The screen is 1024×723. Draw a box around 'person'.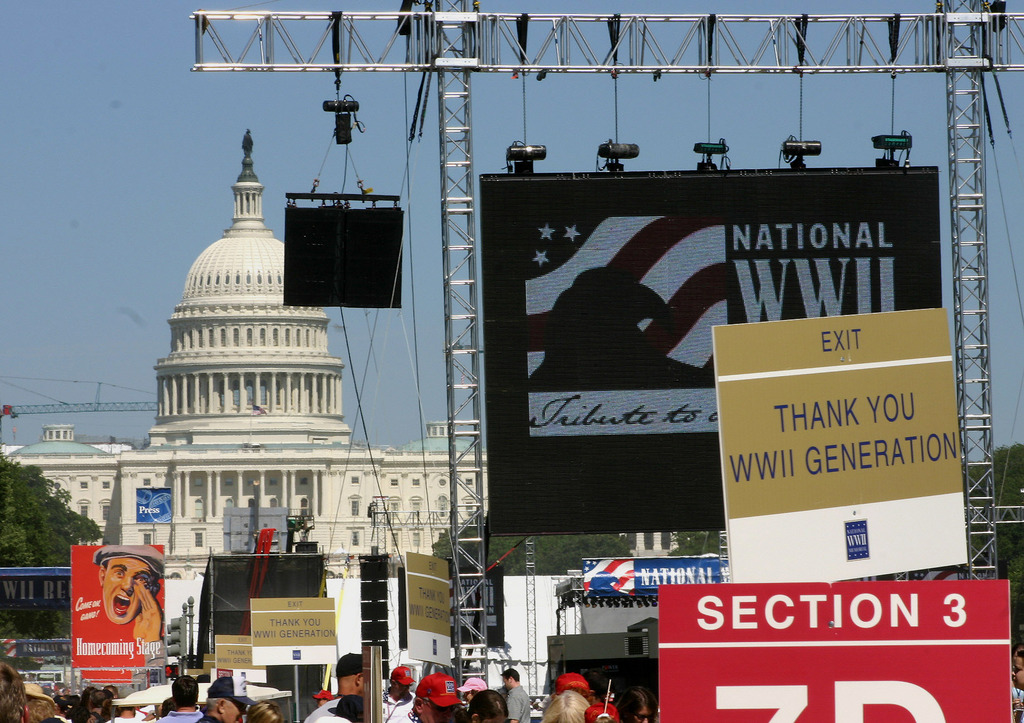
BBox(248, 699, 287, 722).
